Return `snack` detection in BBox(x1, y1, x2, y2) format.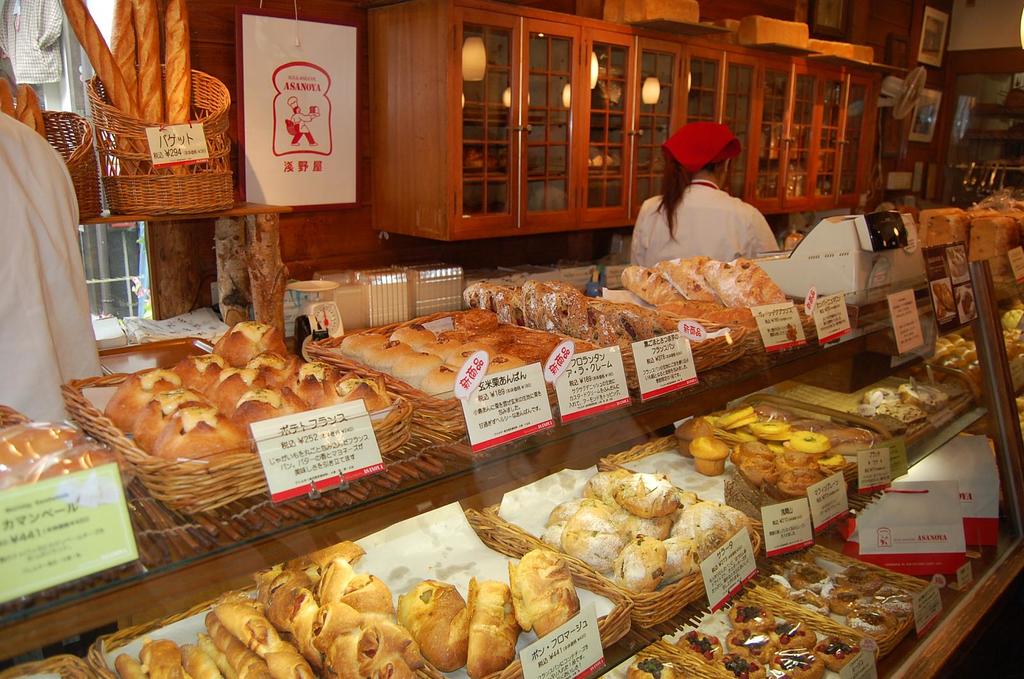
BBox(110, 536, 586, 676).
